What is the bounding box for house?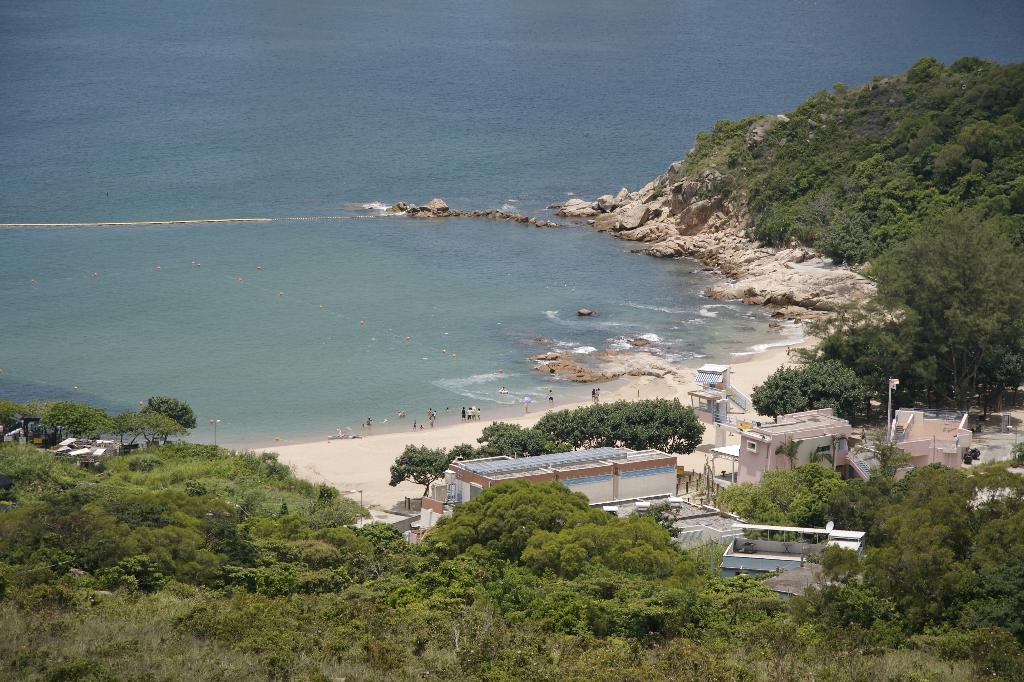
bbox=(418, 446, 678, 527).
